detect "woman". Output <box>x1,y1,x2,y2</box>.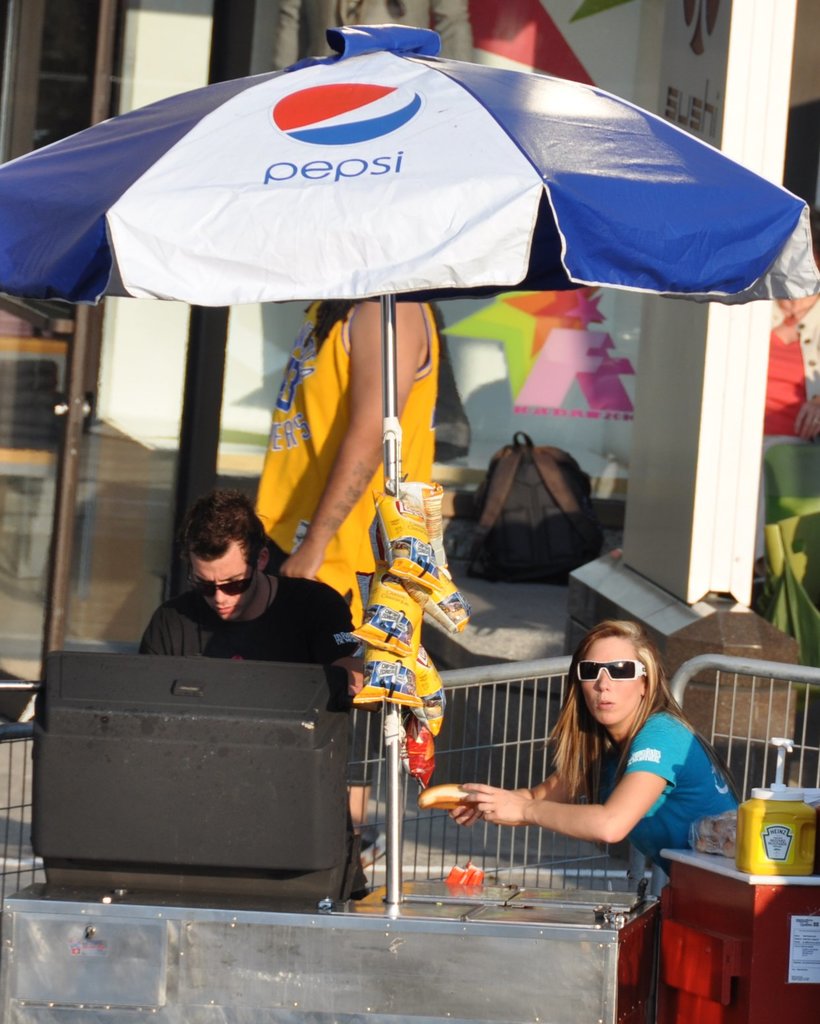
<box>461,630,709,868</box>.
